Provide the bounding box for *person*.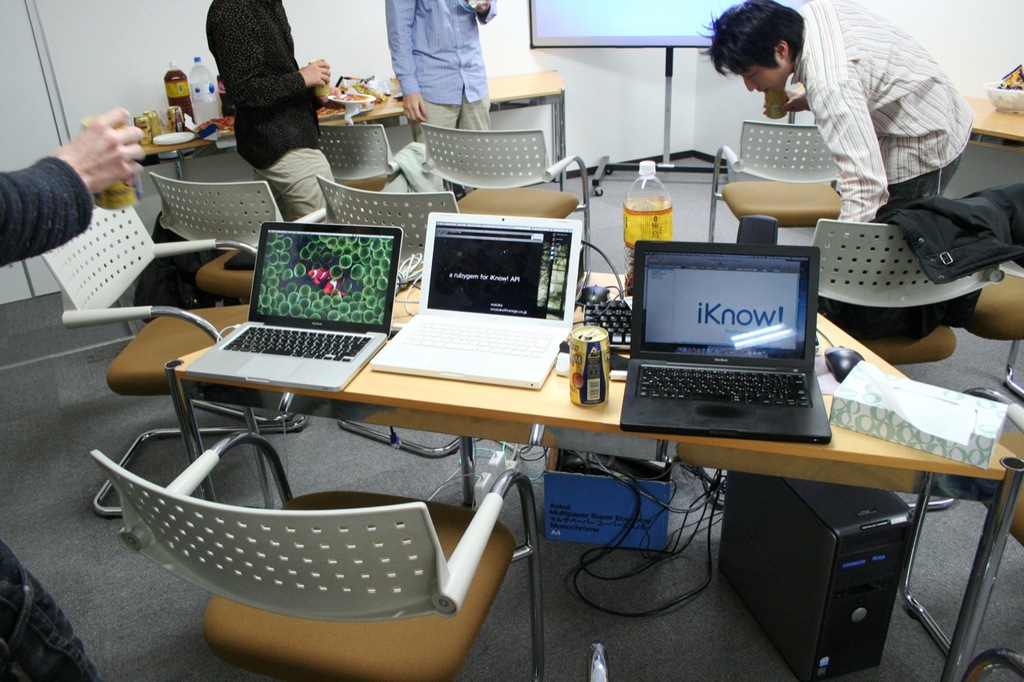
BBox(696, 0, 979, 224).
